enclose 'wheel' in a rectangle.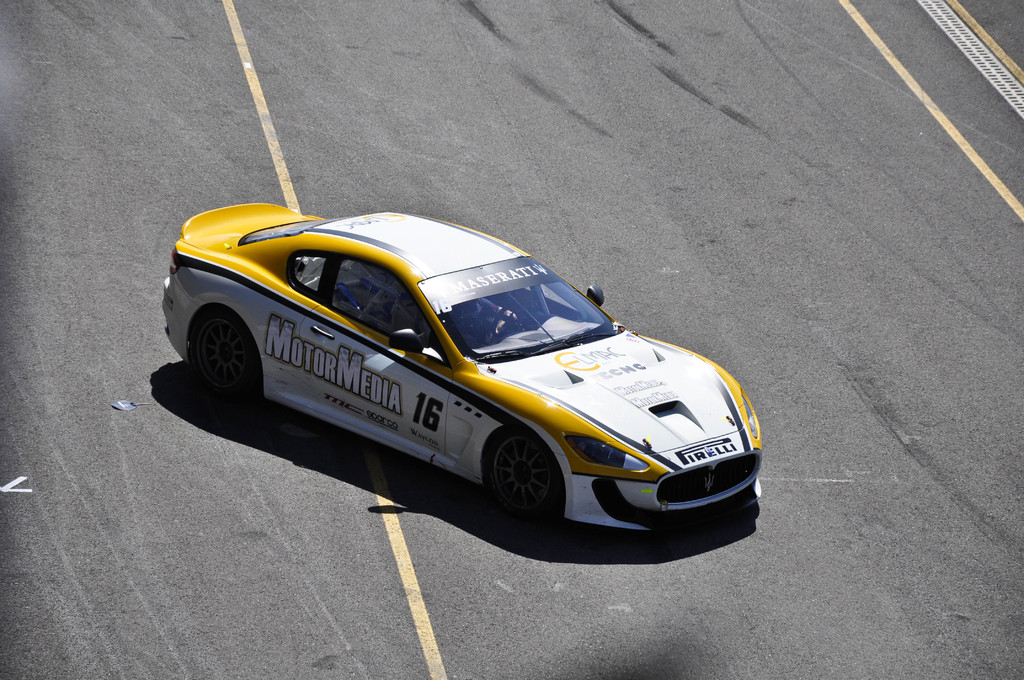
x1=189 y1=307 x2=261 y2=398.
